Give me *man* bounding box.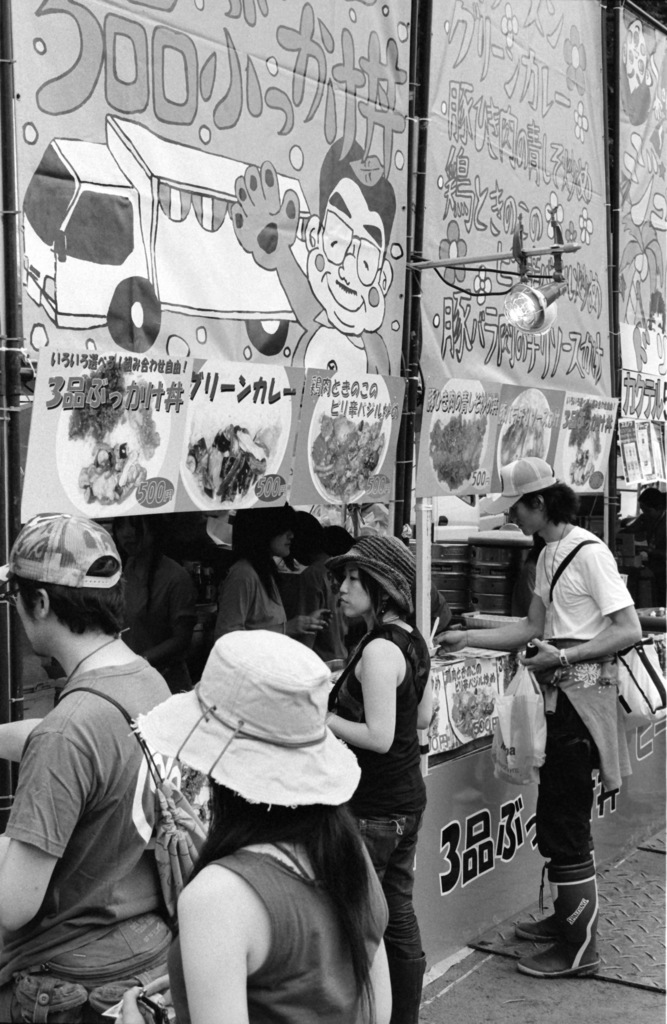
427/457/639/977.
